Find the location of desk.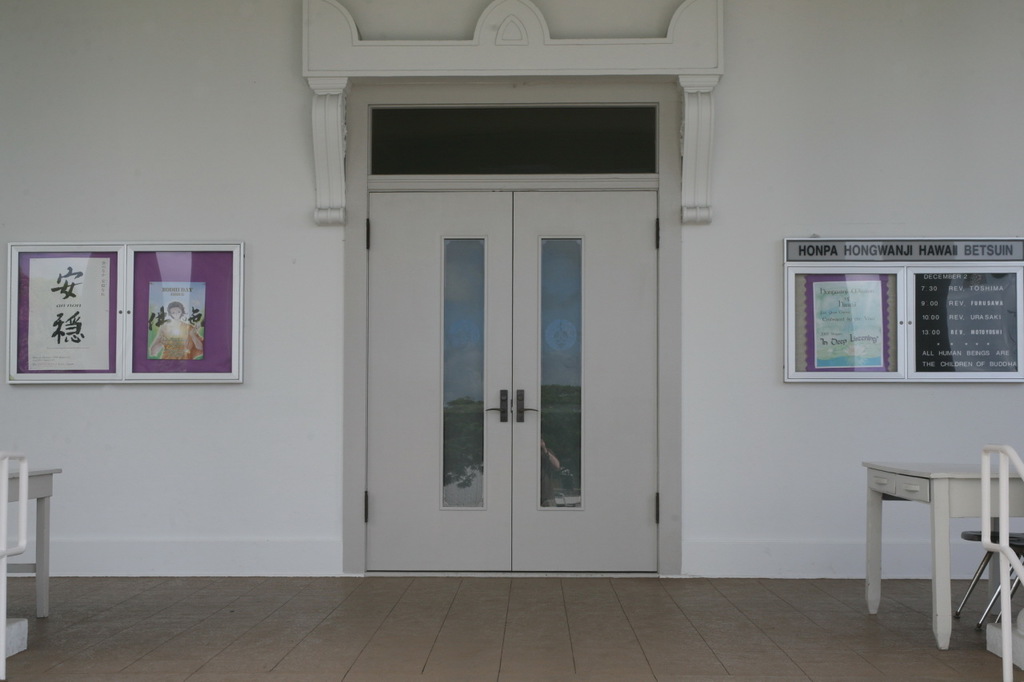
Location: {"x1": 10, "y1": 468, "x2": 63, "y2": 620}.
